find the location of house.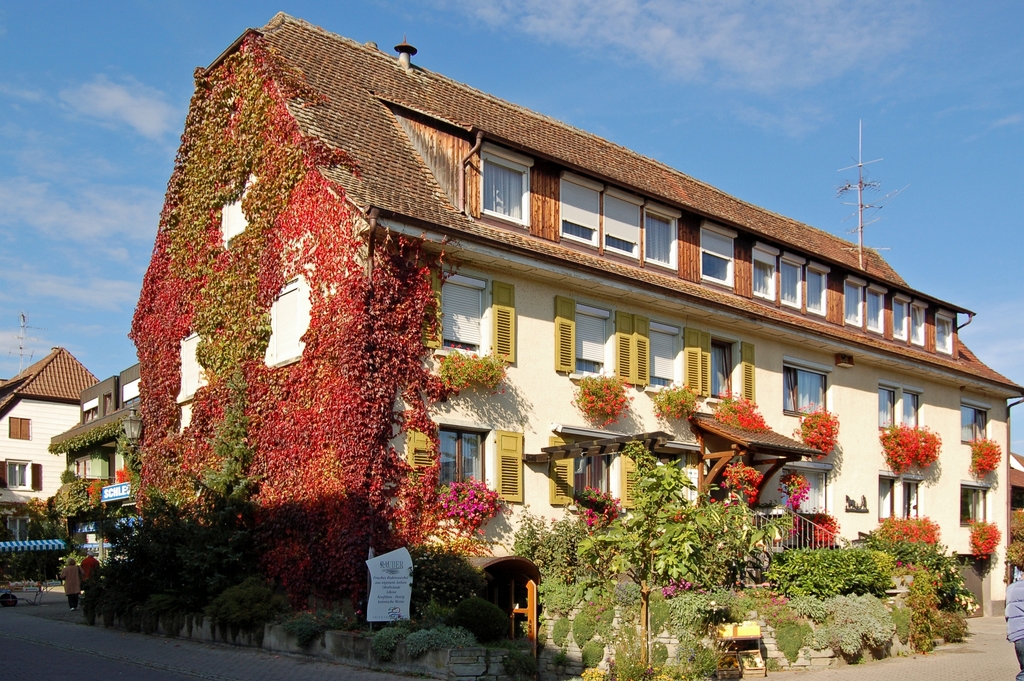
Location: bbox(120, 29, 450, 513).
